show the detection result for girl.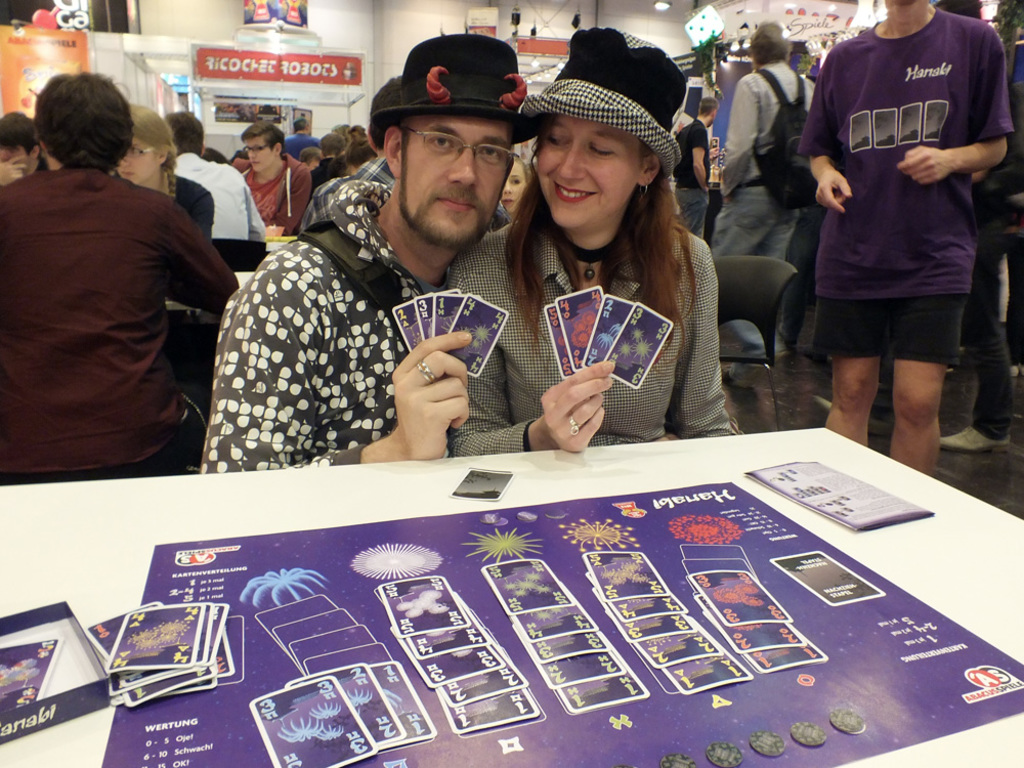
(447,27,742,457).
